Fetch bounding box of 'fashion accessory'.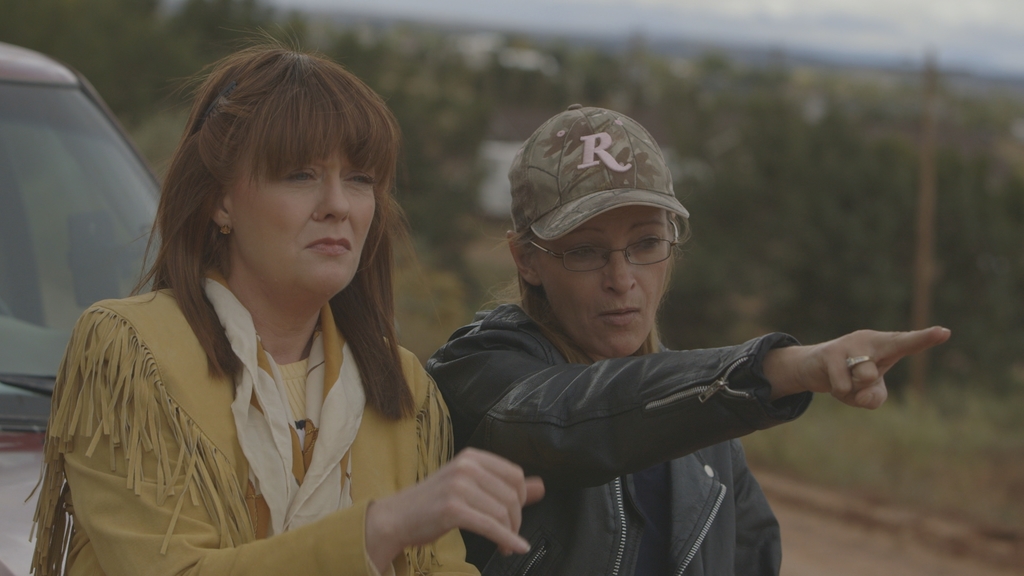
Bbox: crop(219, 226, 232, 235).
